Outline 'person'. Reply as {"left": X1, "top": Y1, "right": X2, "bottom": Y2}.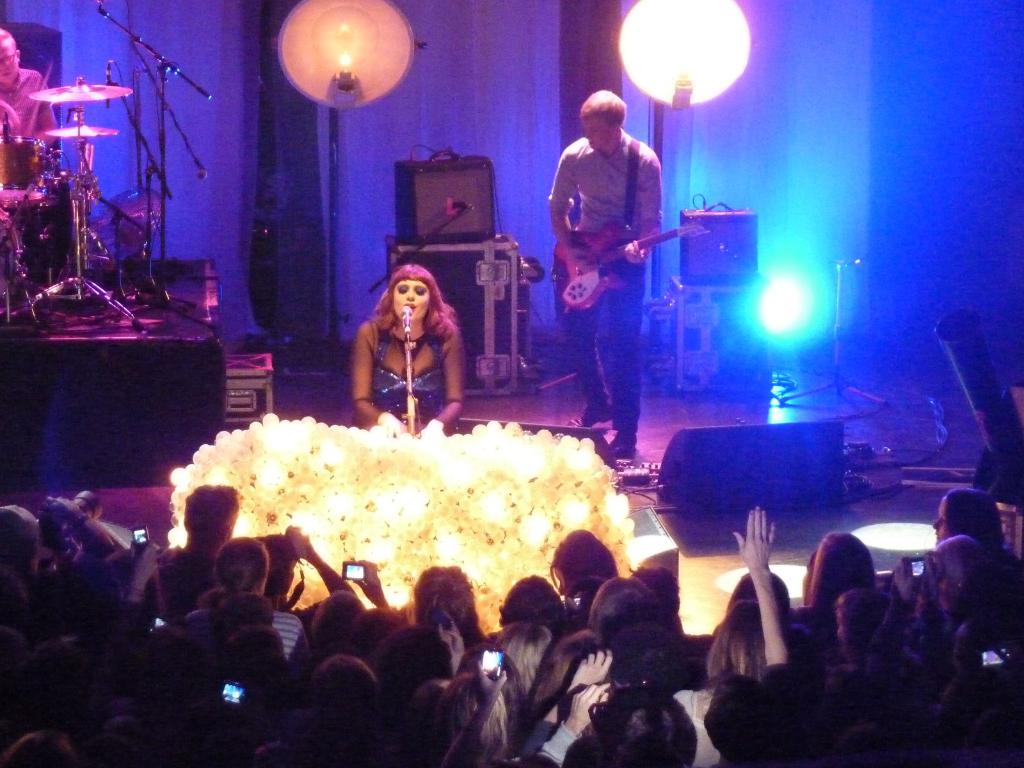
{"left": 352, "top": 262, "right": 465, "bottom": 431}.
